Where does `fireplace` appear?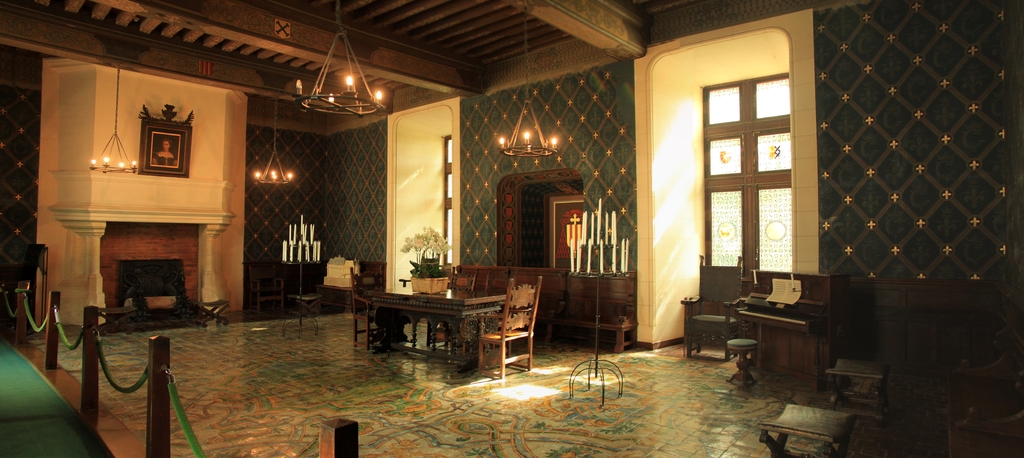
Appears at [49, 205, 239, 328].
